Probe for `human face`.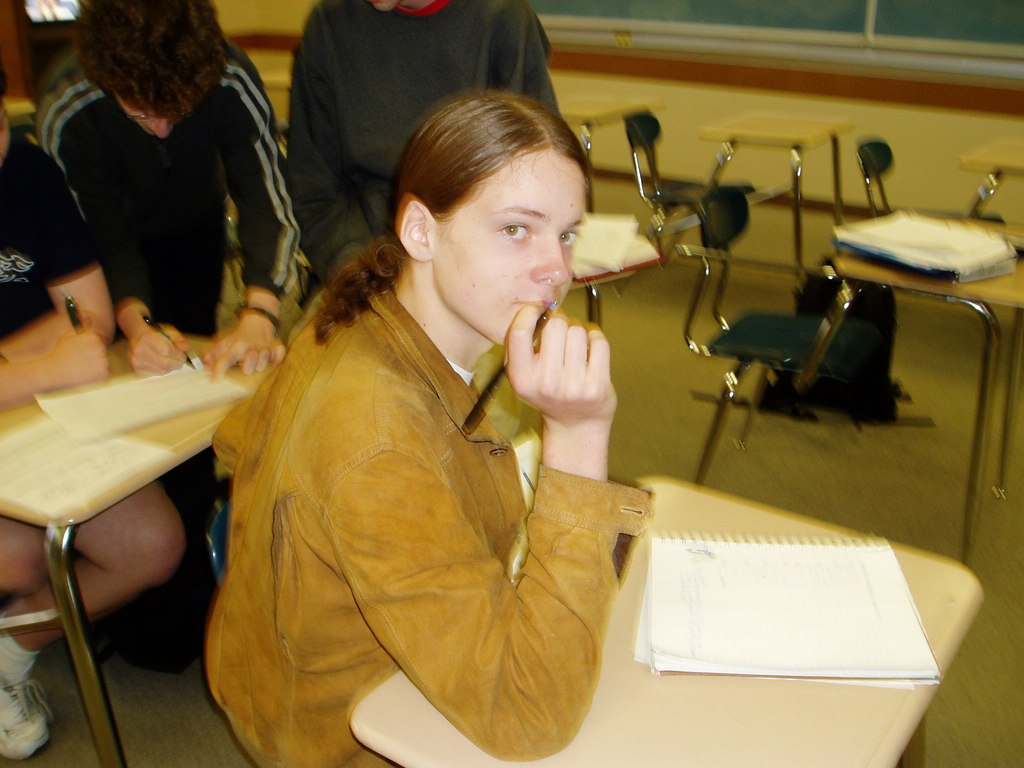
Probe result: pyautogui.locateOnScreen(366, 0, 399, 10).
